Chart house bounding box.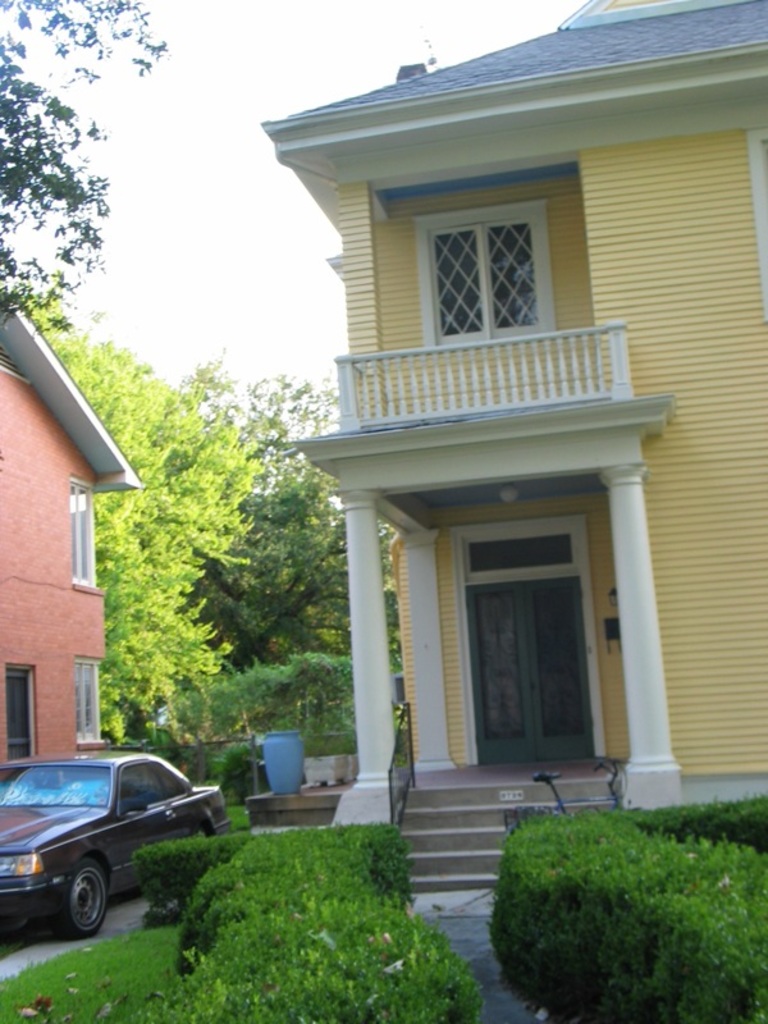
Charted: (x1=228, y1=22, x2=722, y2=901).
